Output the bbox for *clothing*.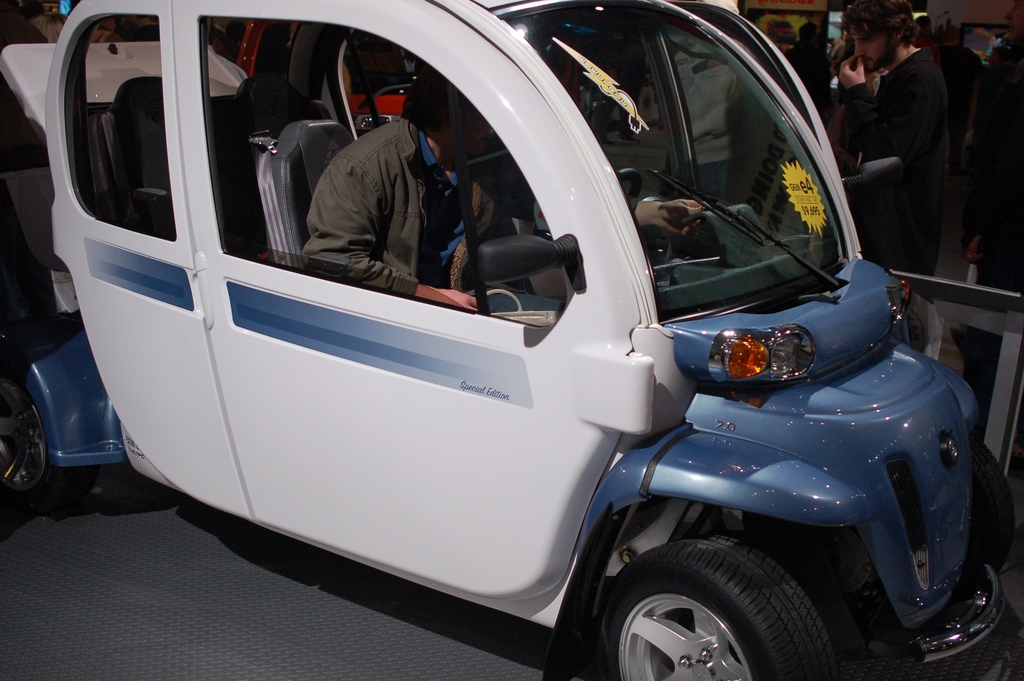
(638, 33, 739, 199).
